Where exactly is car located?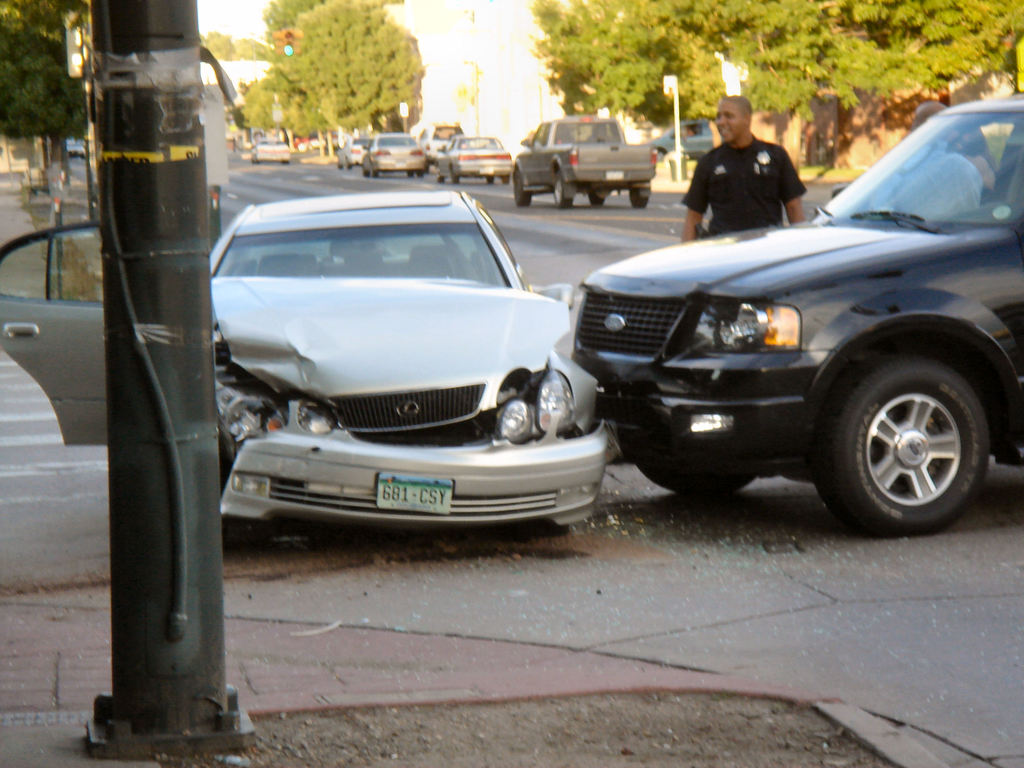
Its bounding box is bbox(575, 101, 1023, 535).
